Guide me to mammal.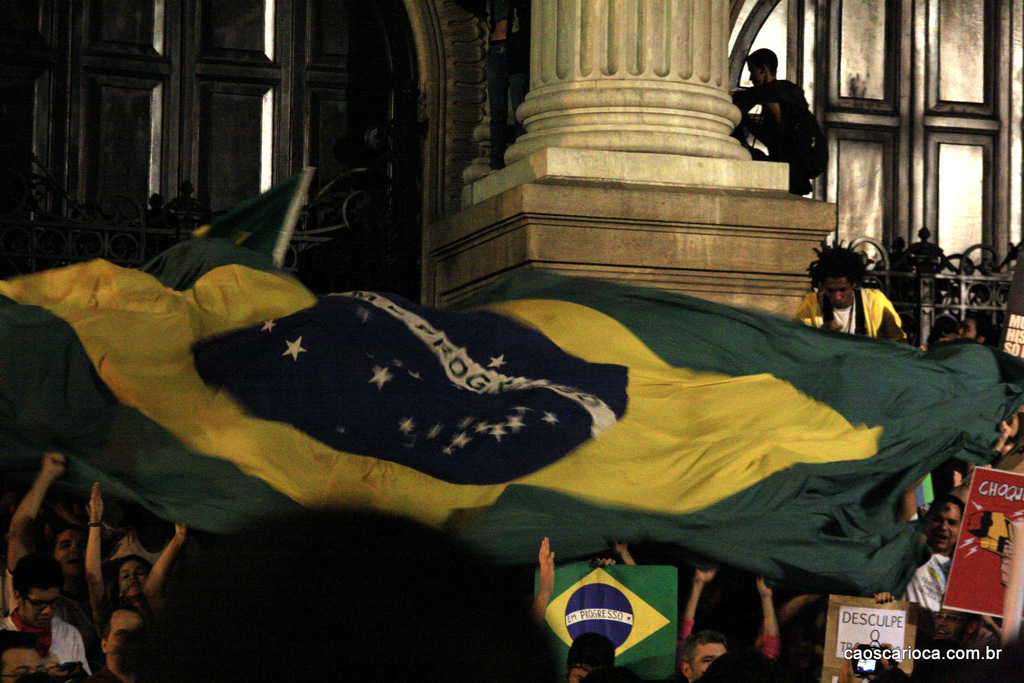
Guidance: 82 475 196 615.
